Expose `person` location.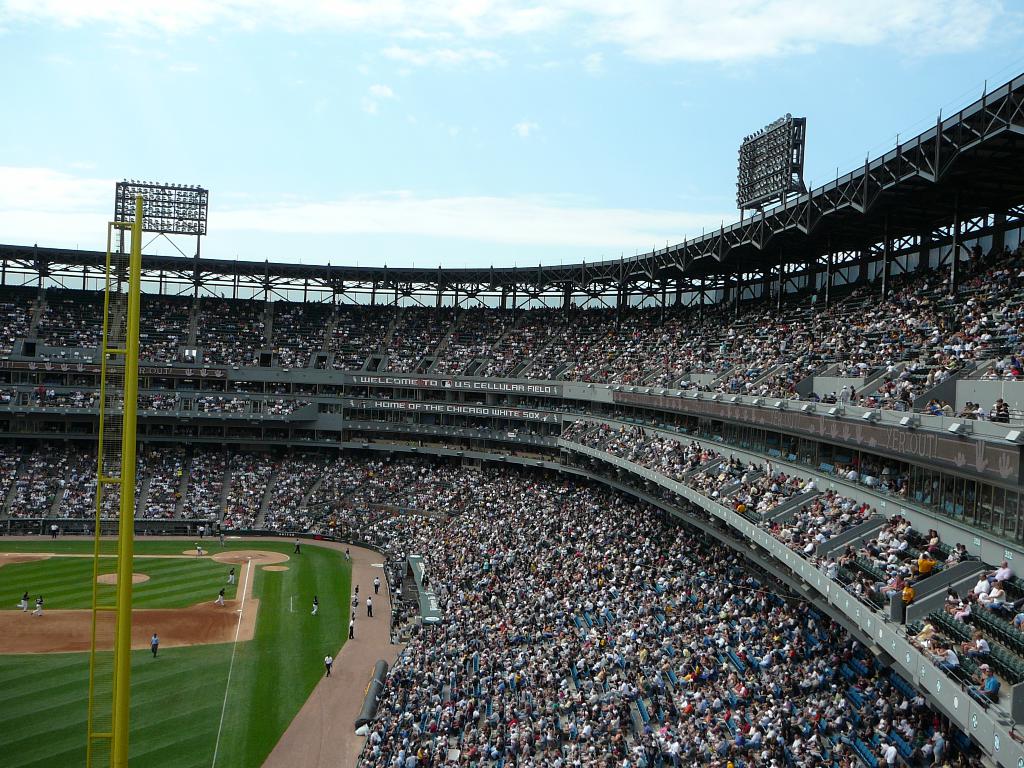
Exposed at 372, 574, 382, 596.
